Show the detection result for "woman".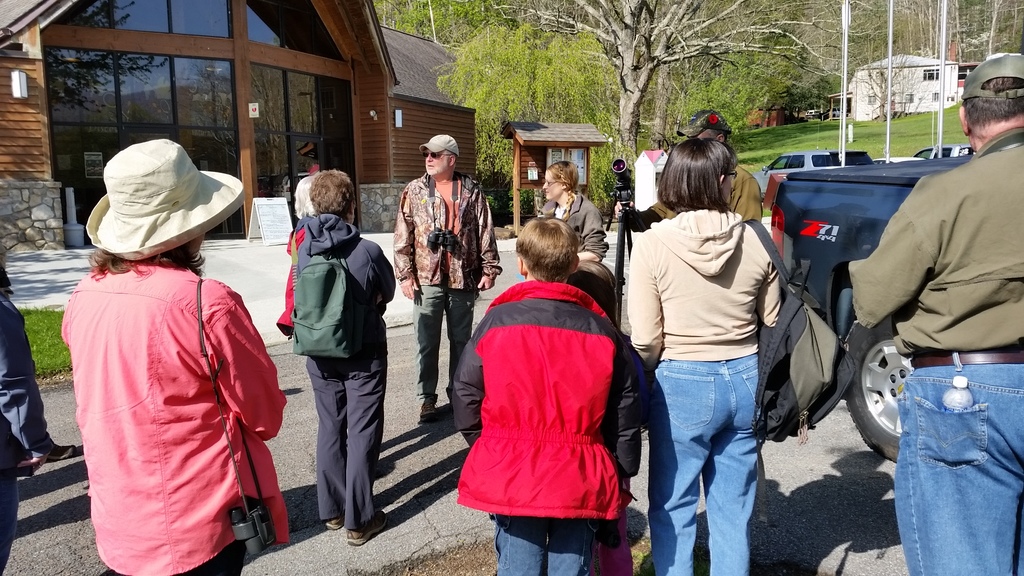
select_region(621, 141, 792, 575).
